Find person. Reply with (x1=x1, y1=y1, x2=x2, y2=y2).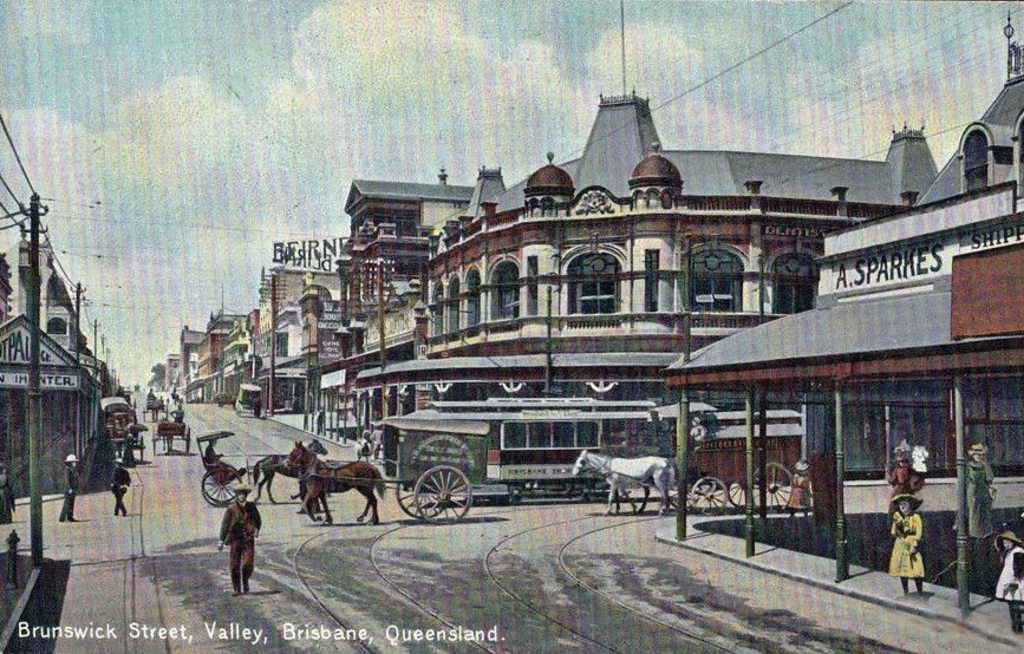
(x1=889, y1=493, x2=921, y2=591).
